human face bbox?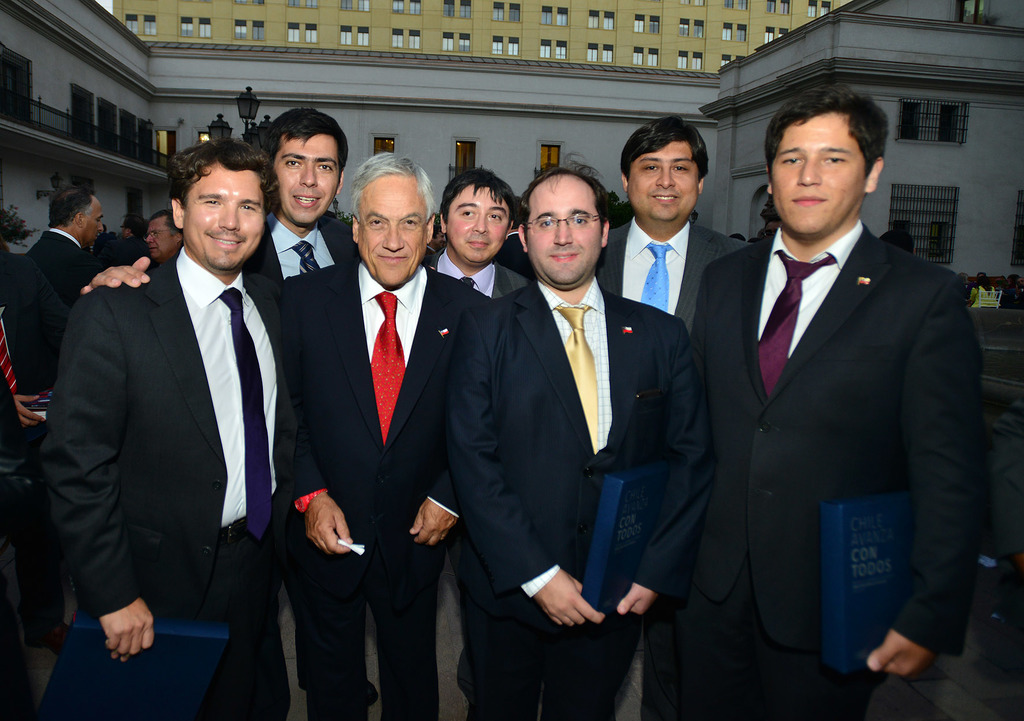
box(181, 162, 266, 270)
